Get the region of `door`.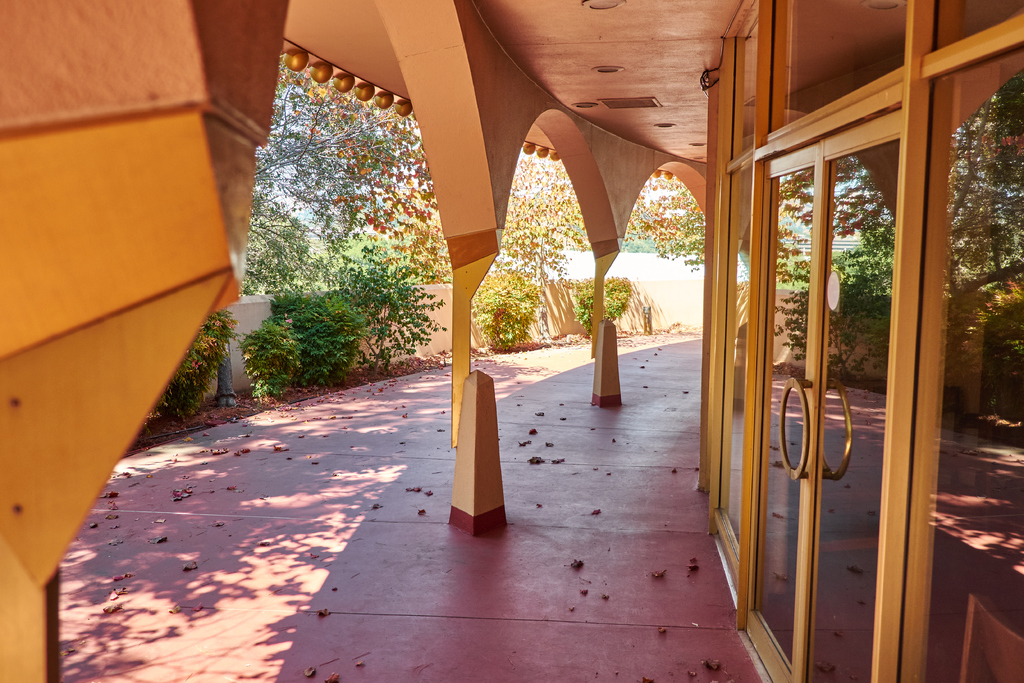
745/34/954/664.
